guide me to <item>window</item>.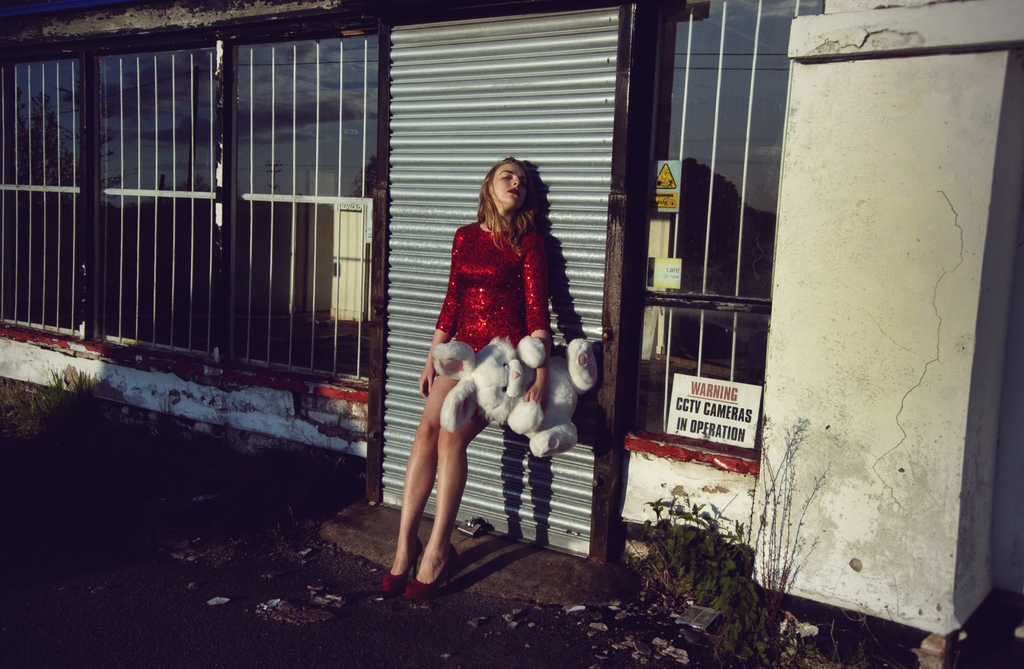
Guidance: (0, 42, 371, 392).
